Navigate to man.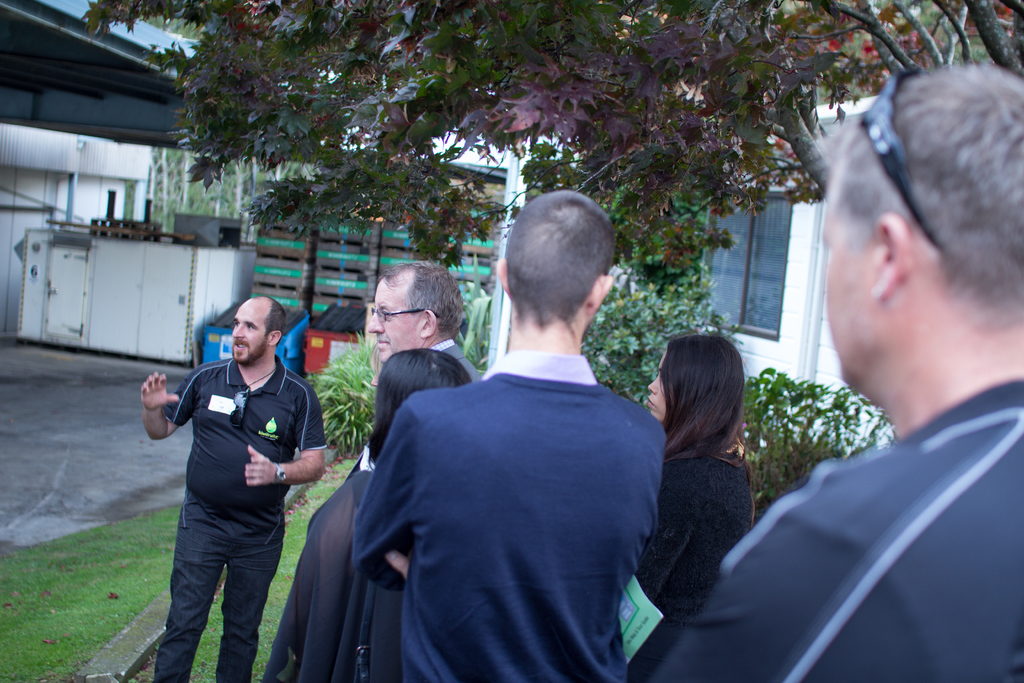
Navigation target: box(140, 293, 326, 682).
